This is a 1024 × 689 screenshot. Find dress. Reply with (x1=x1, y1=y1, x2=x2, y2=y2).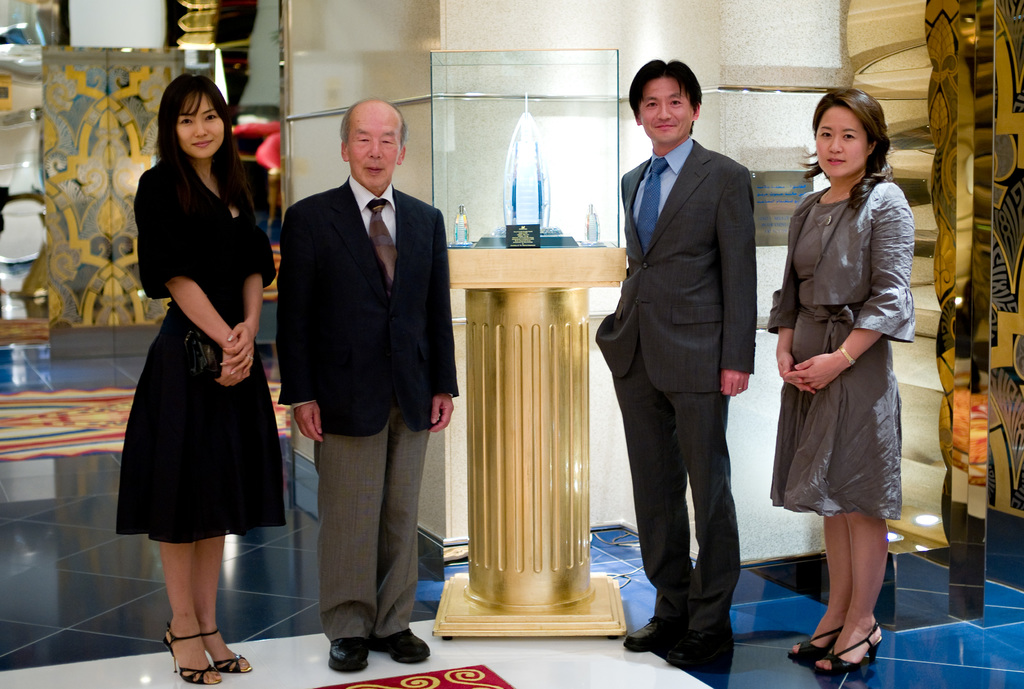
(x1=116, y1=149, x2=282, y2=544).
